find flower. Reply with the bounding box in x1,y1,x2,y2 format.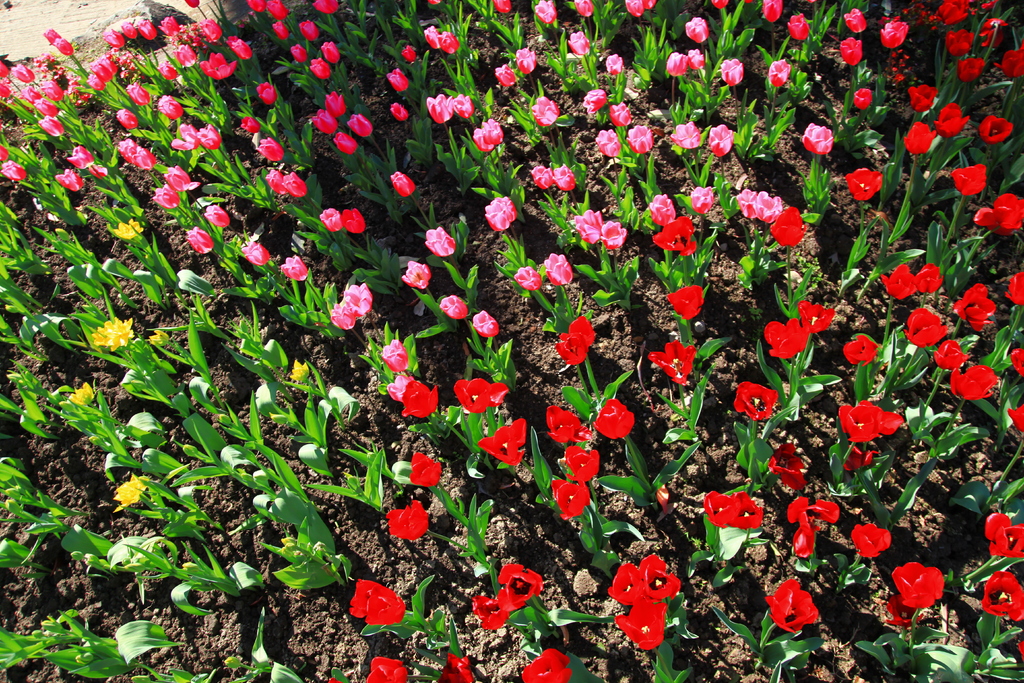
982,572,1023,619.
